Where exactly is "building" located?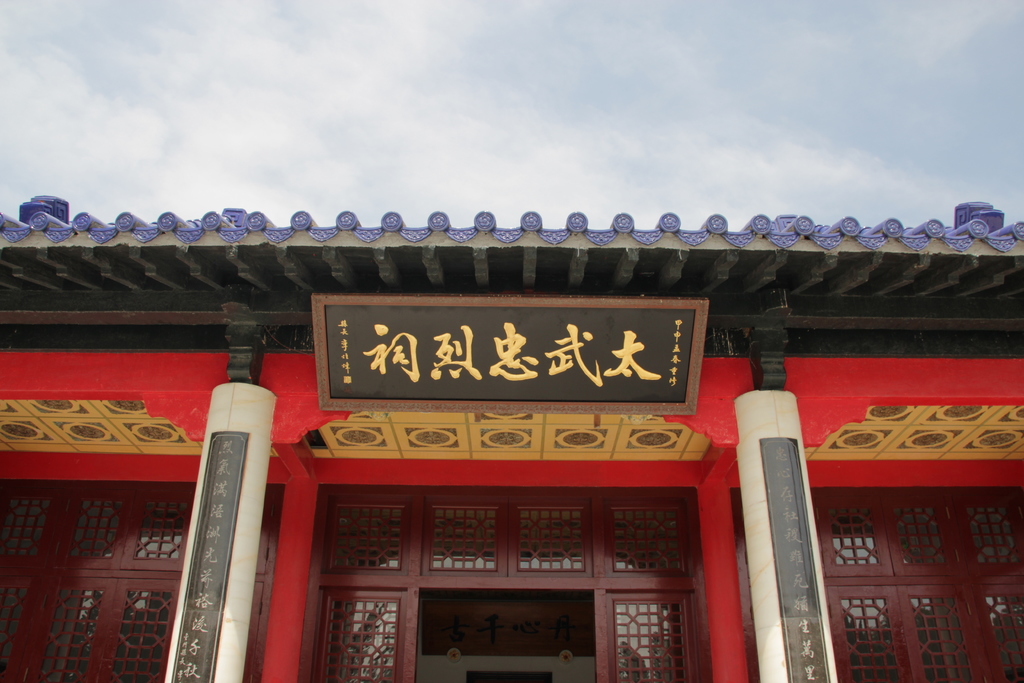
Its bounding box is <bbox>0, 197, 1023, 682</bbox>.
